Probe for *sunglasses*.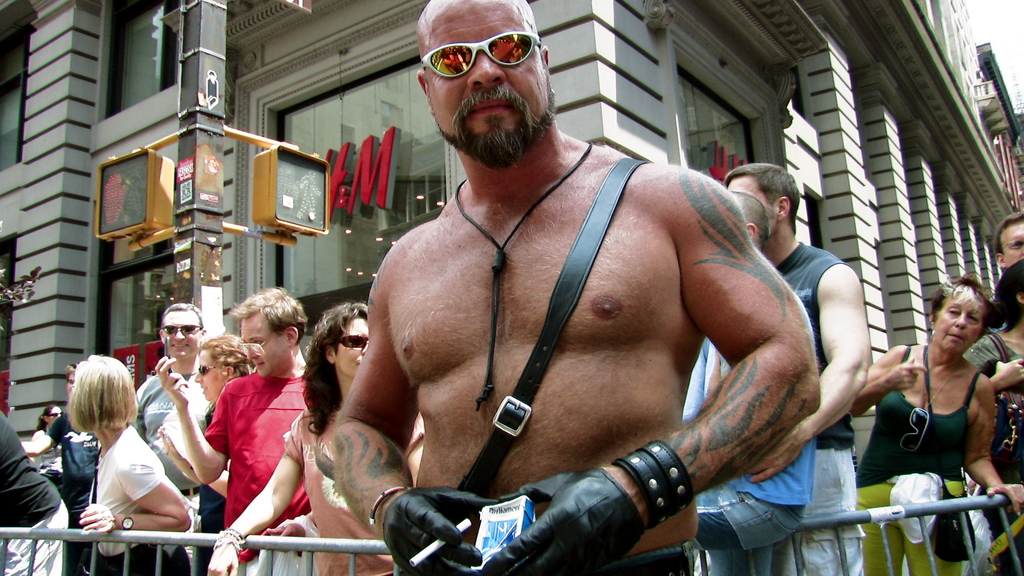
Probe result: 159/323/199/336.
